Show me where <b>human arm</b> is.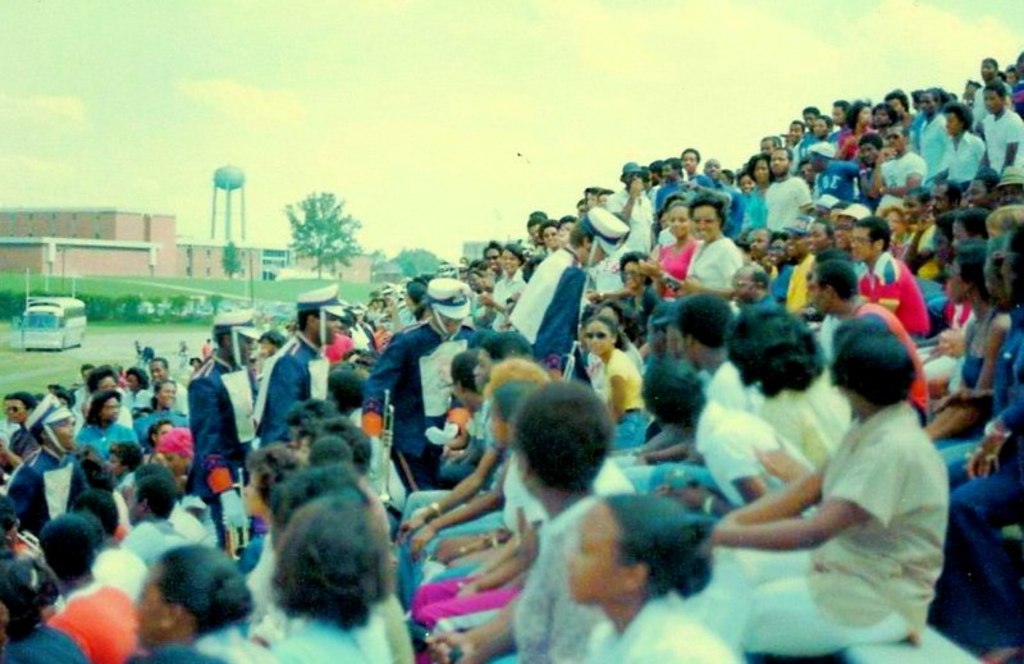
<b>human arm</b> is at {"left": 70, "top": 461, "right": 90, "bottom": 502}.
